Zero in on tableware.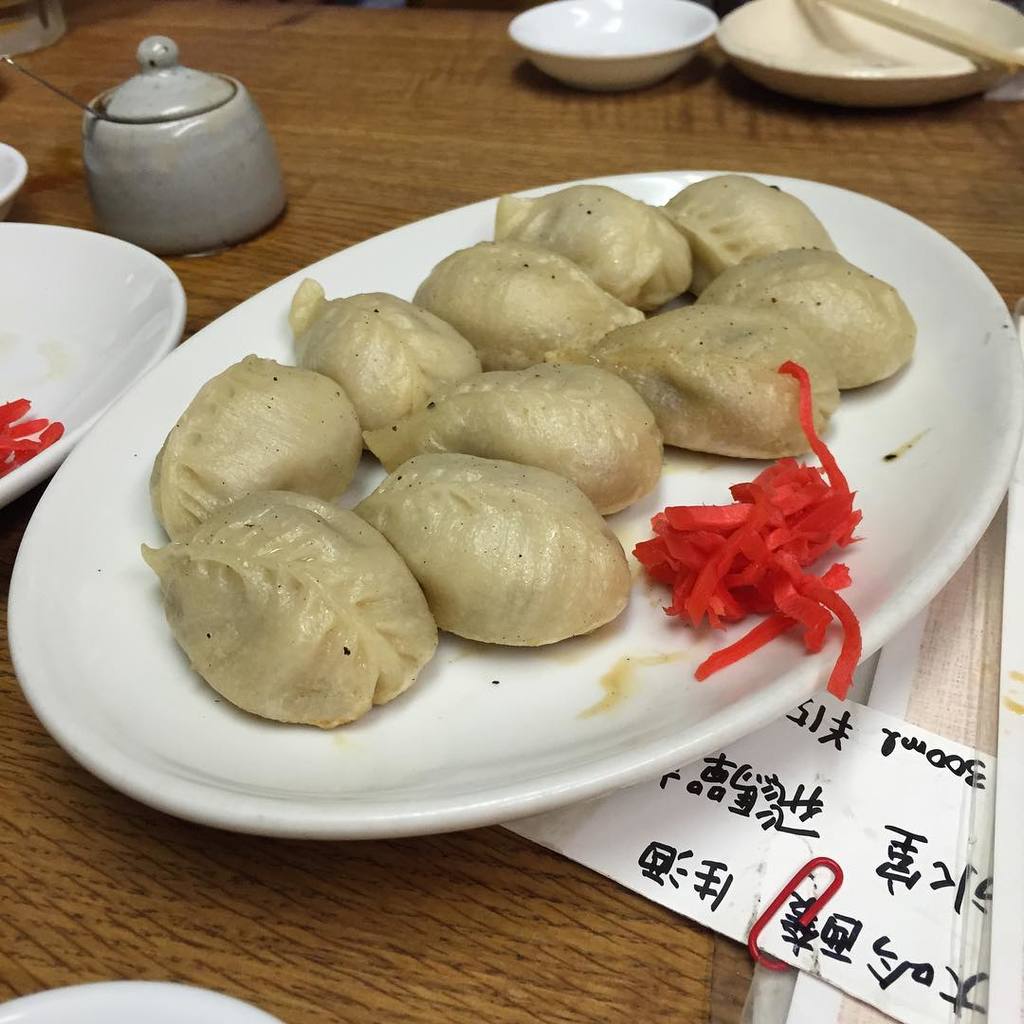
Zeroed in: bbox=[1, 53, 107, 122].
